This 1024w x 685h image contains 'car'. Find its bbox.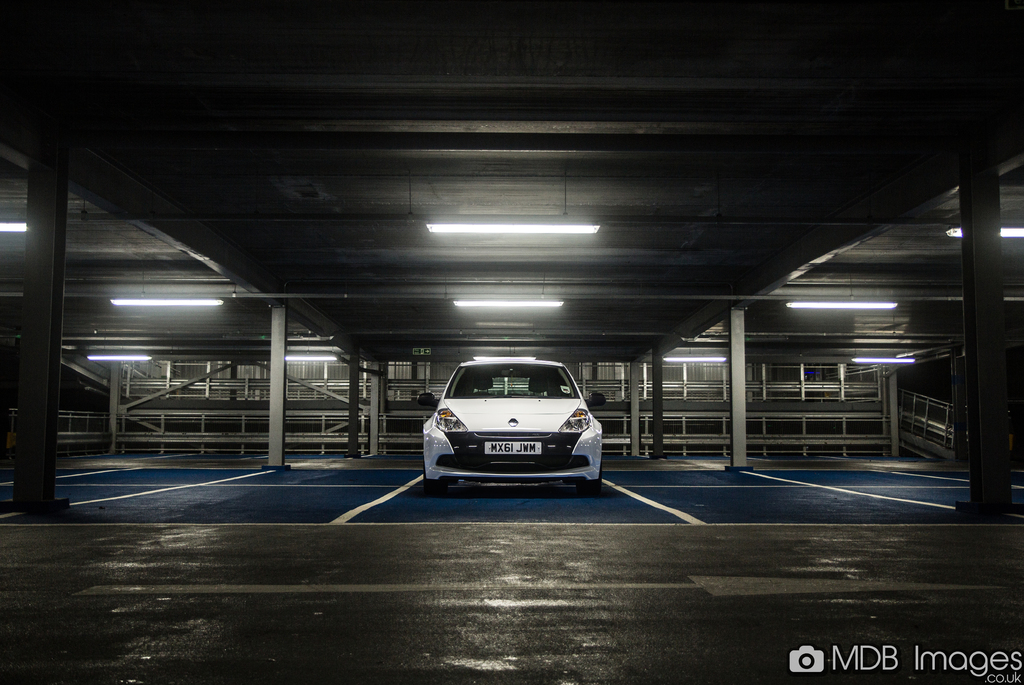
[x1=410, y1=355, x2=607, y2=497].
